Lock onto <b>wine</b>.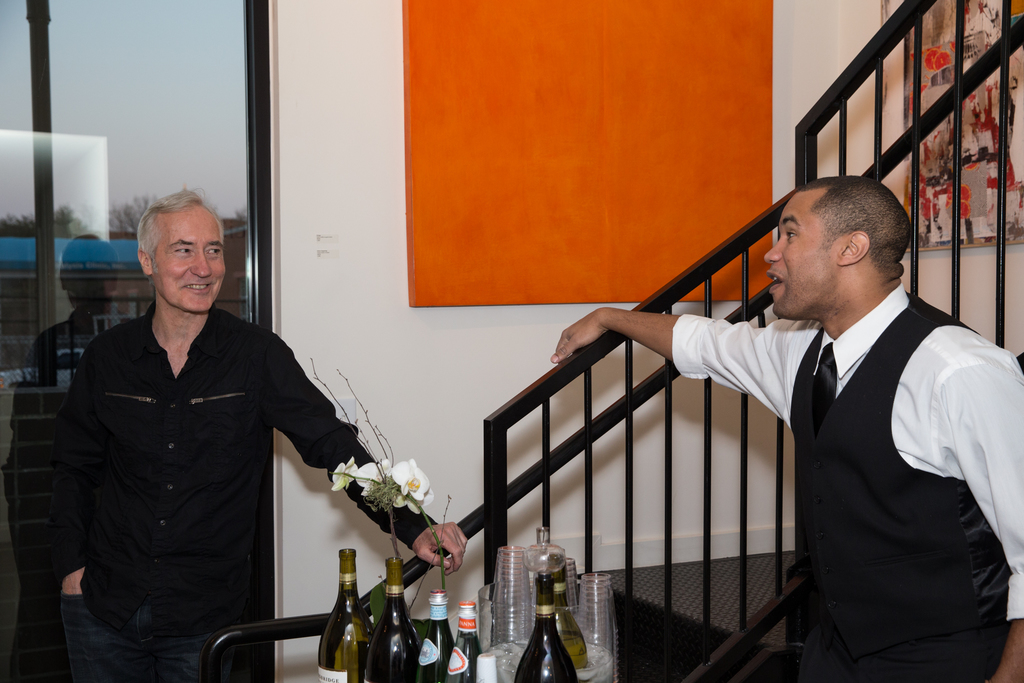
Locked: region(546, 554, 593, 669).
